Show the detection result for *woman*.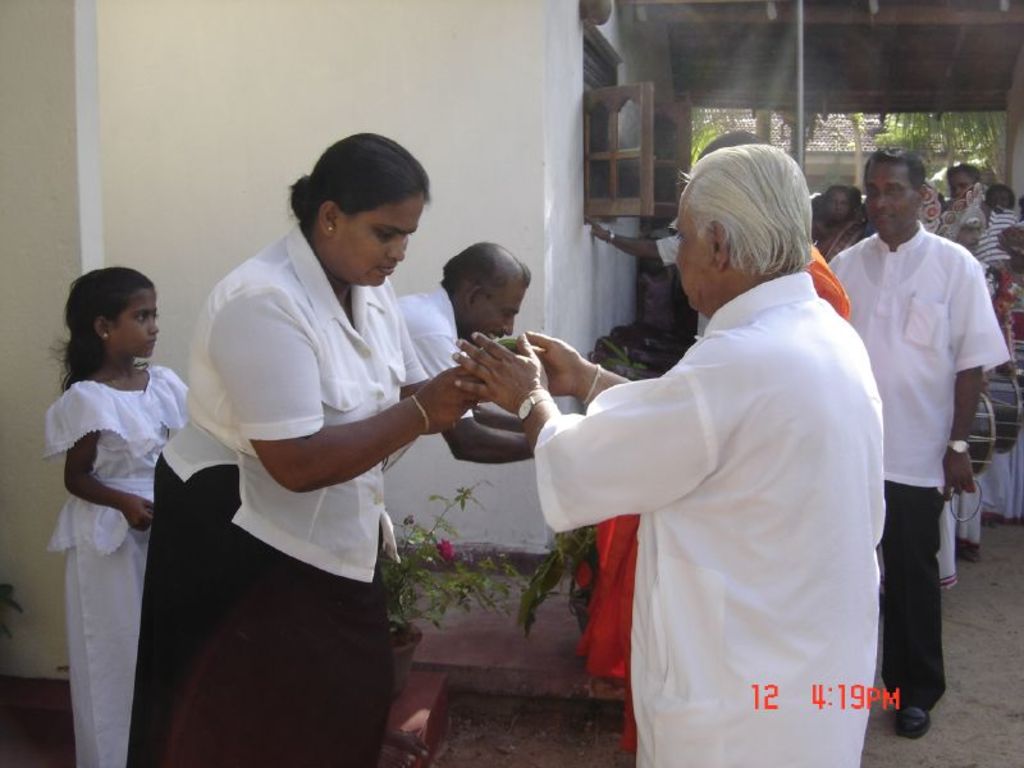
box(122, 127, 488, 767).
